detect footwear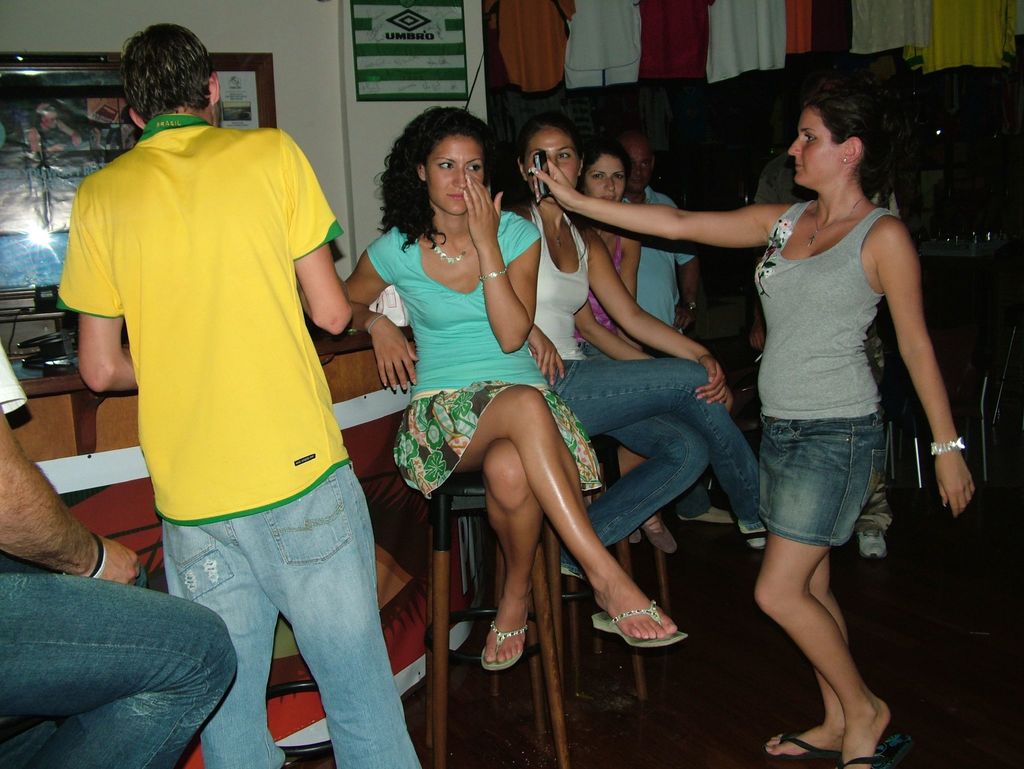
627 531 655 544
